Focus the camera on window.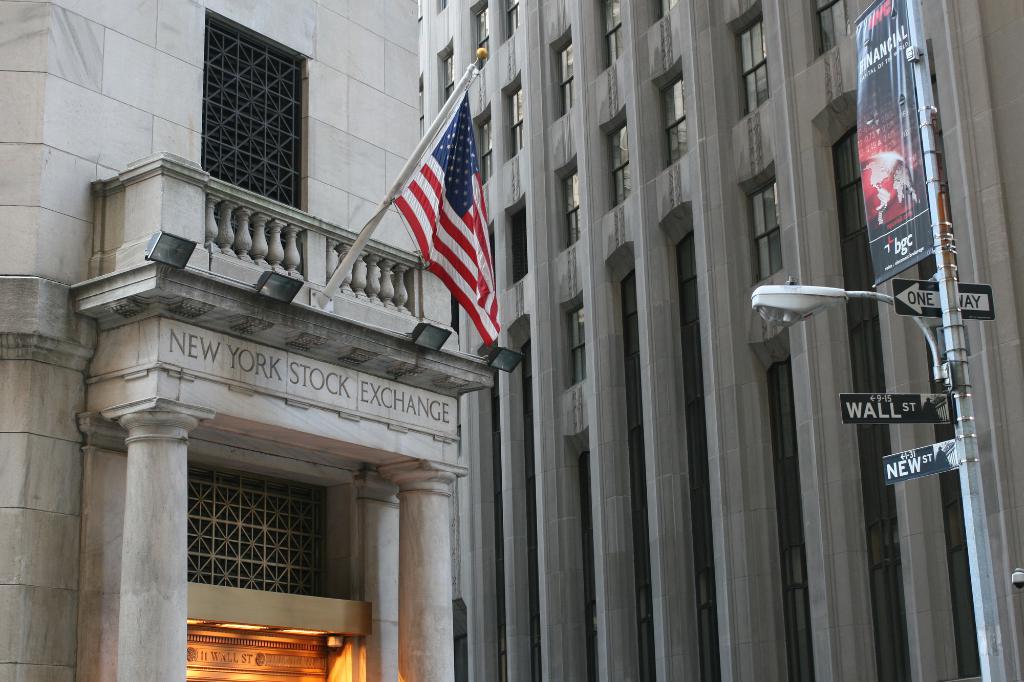
Focus region: x1=600 y1=0 x2=620 y2=72.
